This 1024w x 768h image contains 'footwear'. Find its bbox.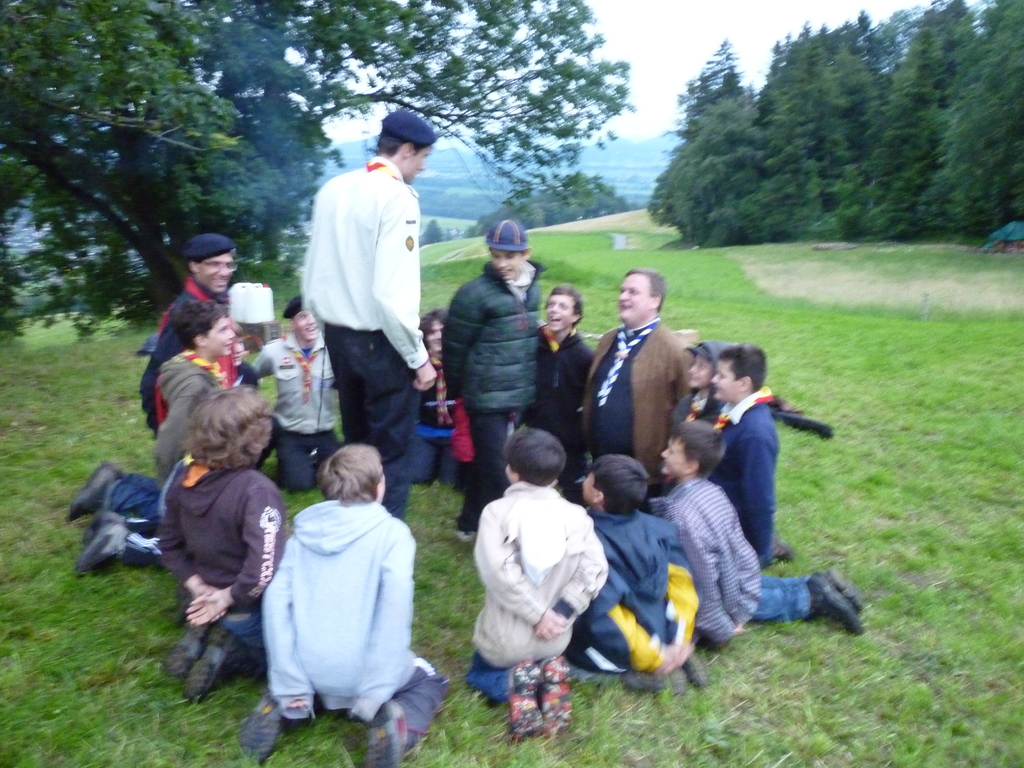
[233, 694, 287, 767].
